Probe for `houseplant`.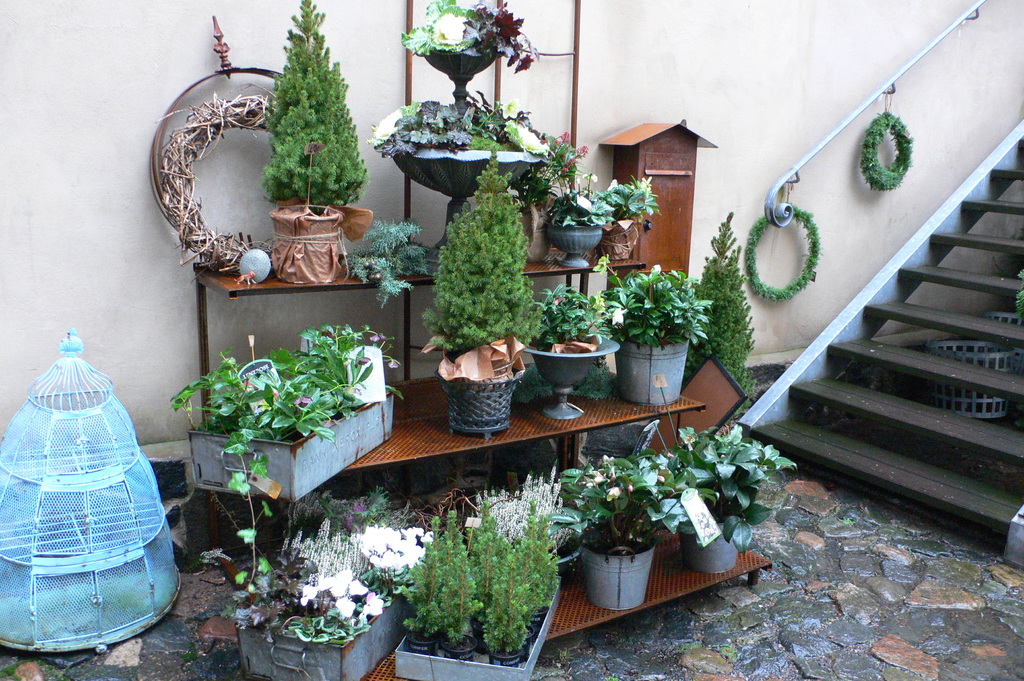
Probe result: BBox(525, 277, 620, 444).
